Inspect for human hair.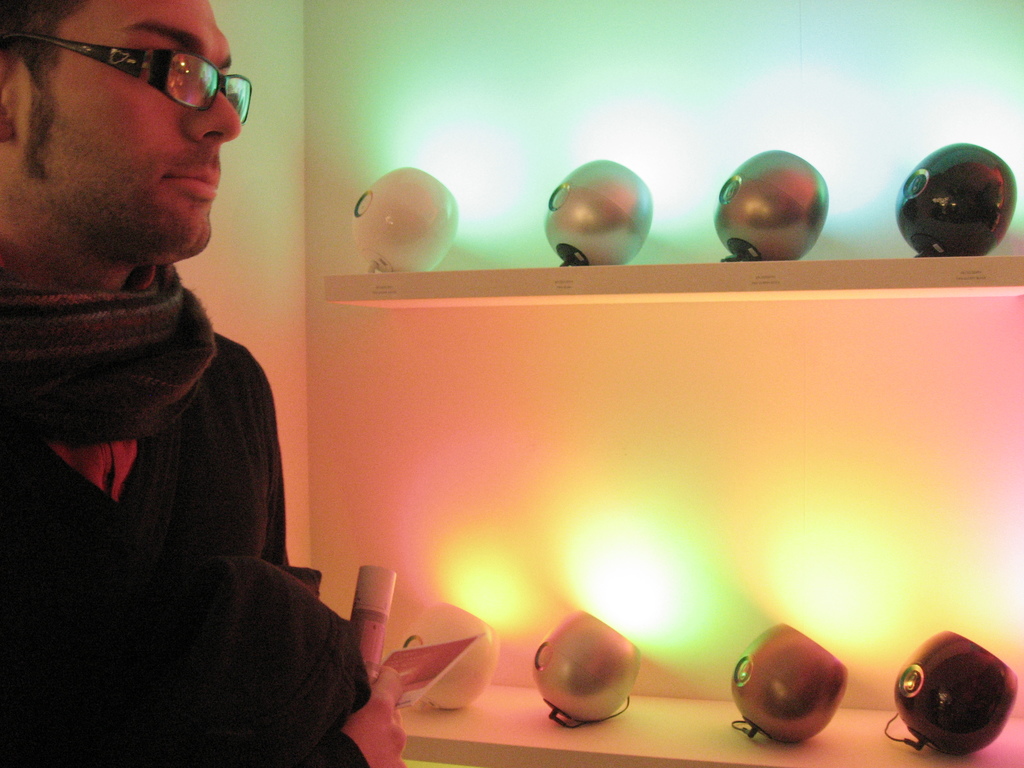
Inspection: crop(20, 8, 245, 141).
